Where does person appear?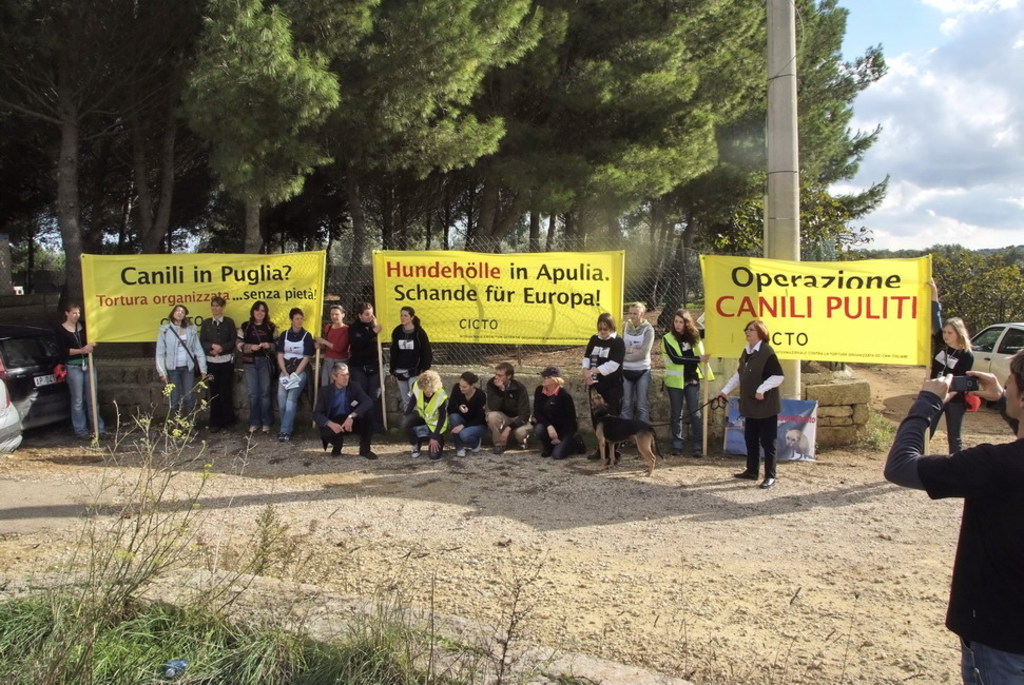
Appears at bbox=[480, 360, 539, 450].
